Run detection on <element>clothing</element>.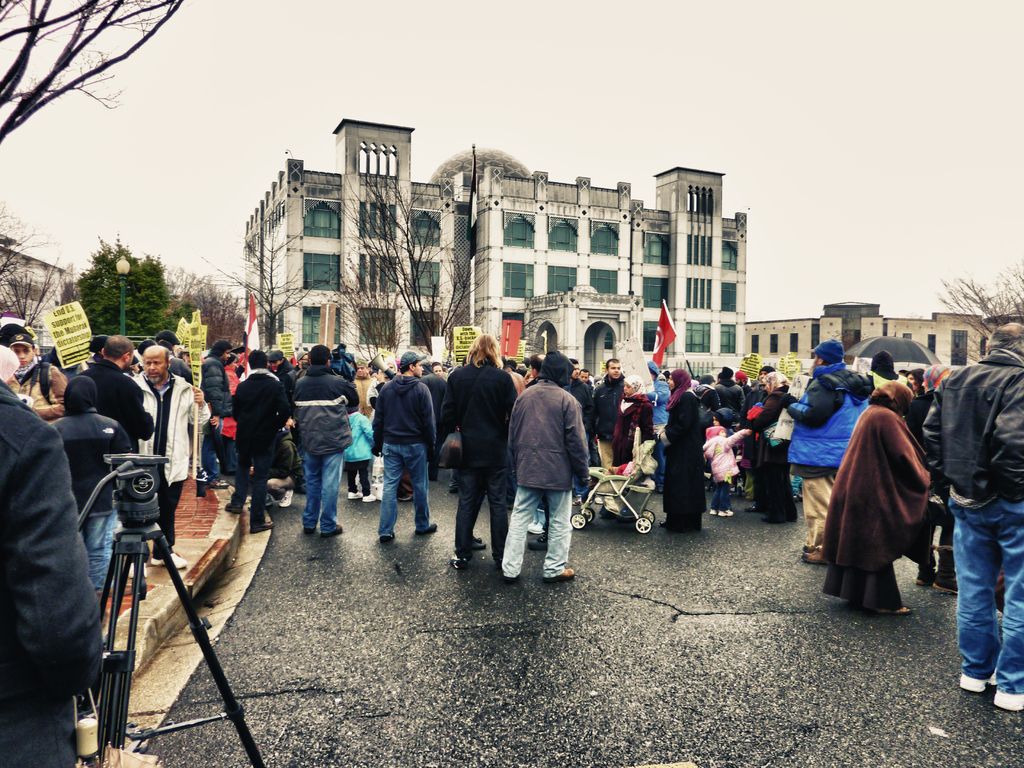
Result: box(0, 383, 100, 767).
